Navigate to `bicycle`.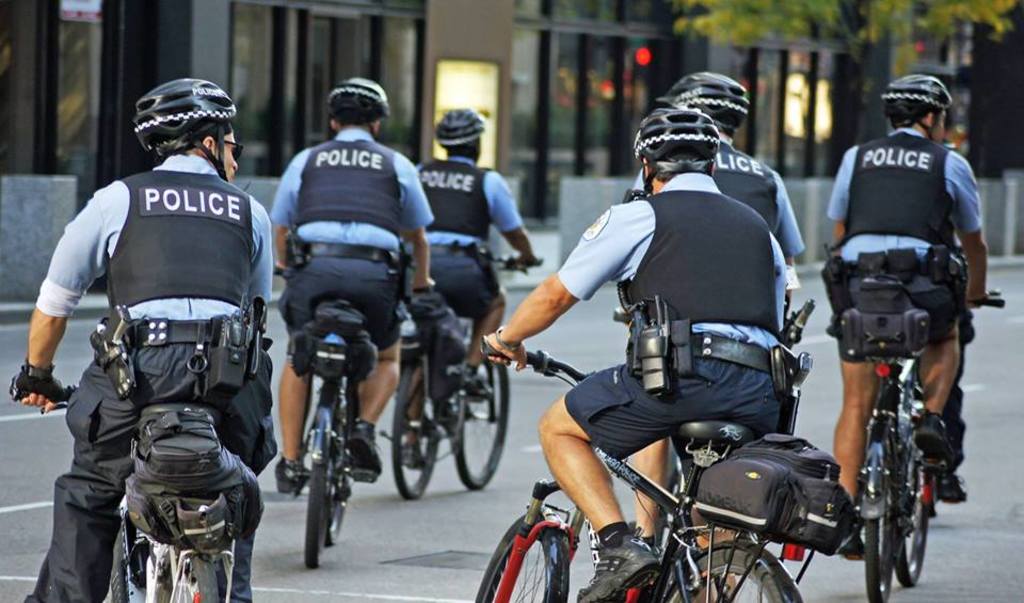
Navigation target: pyautogui.locateOnScreen(788, 287, 1006, 602).
